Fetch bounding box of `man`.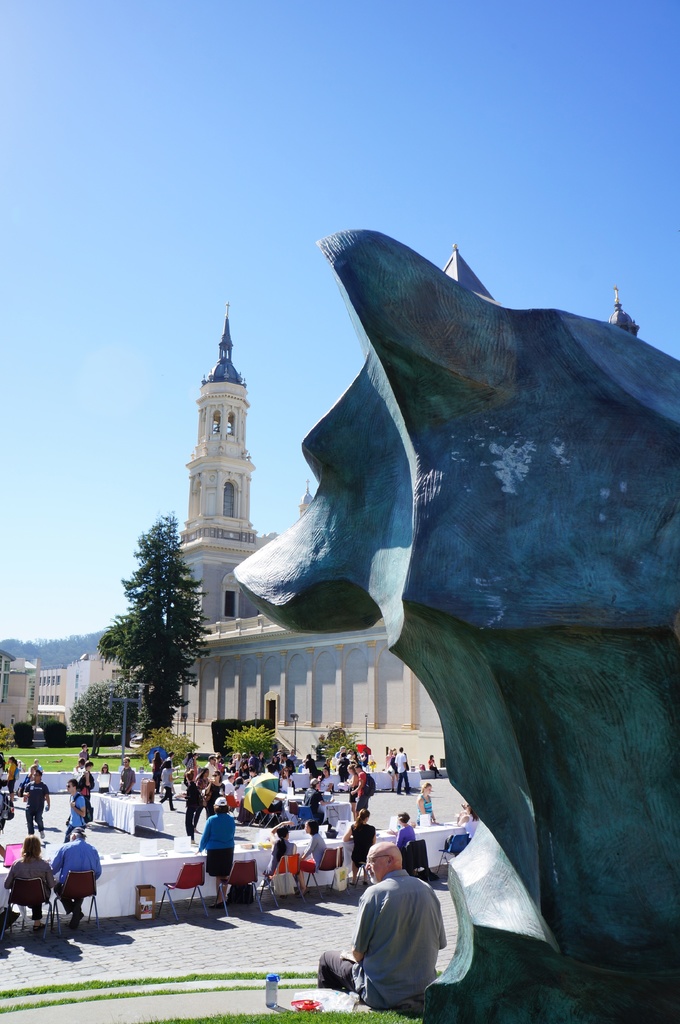
Bbox: l=233, t=751, r=243, b=765.
